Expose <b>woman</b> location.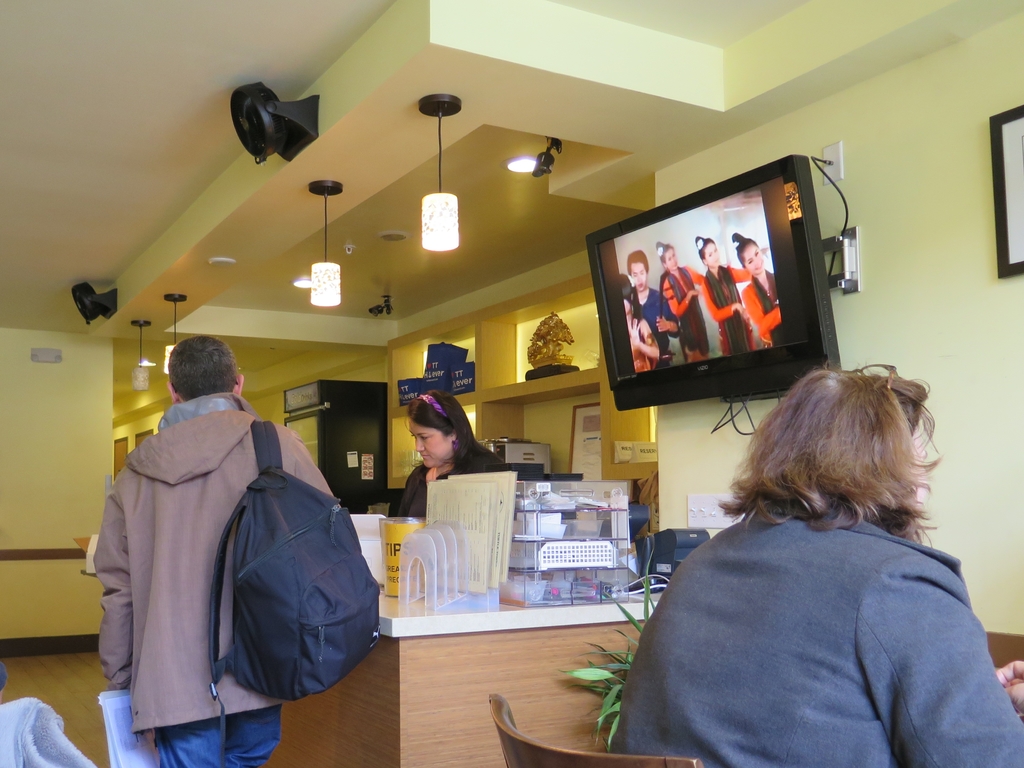
Exposed at Rect(616, 366, 1023, 767).
